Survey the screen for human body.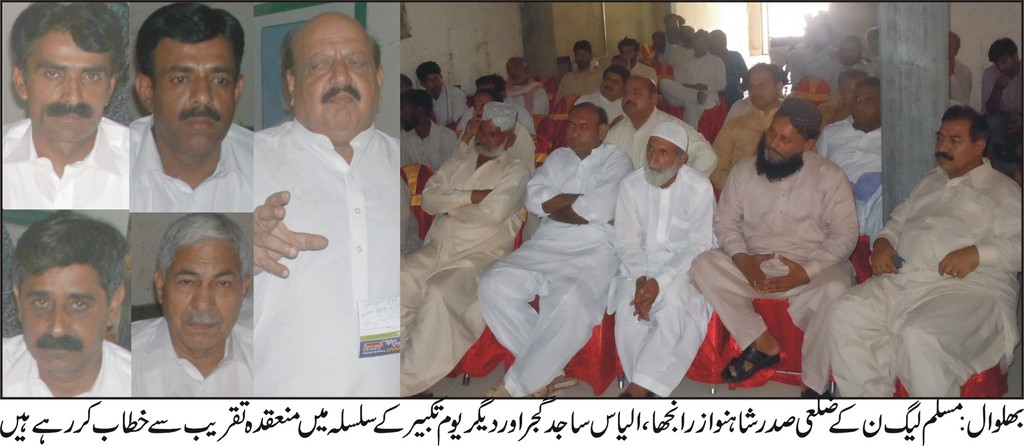
Survey found: l=813, t=51, r=874, b=94.
